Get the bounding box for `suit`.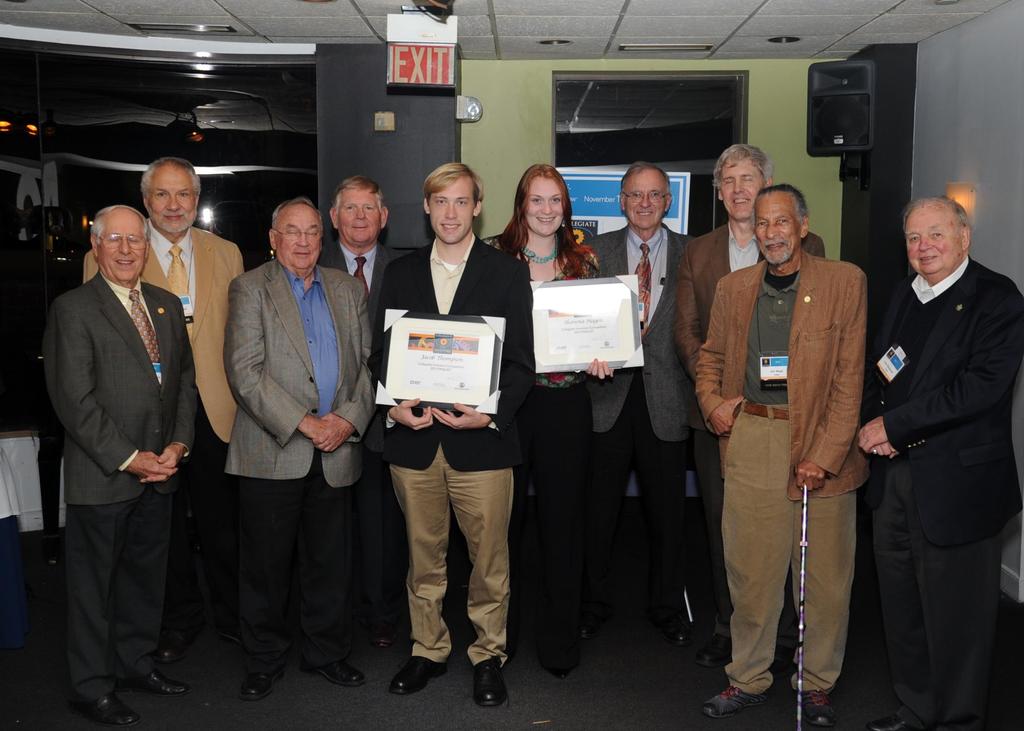
(x1=860, y1=255, x2=1023, y2=730).
